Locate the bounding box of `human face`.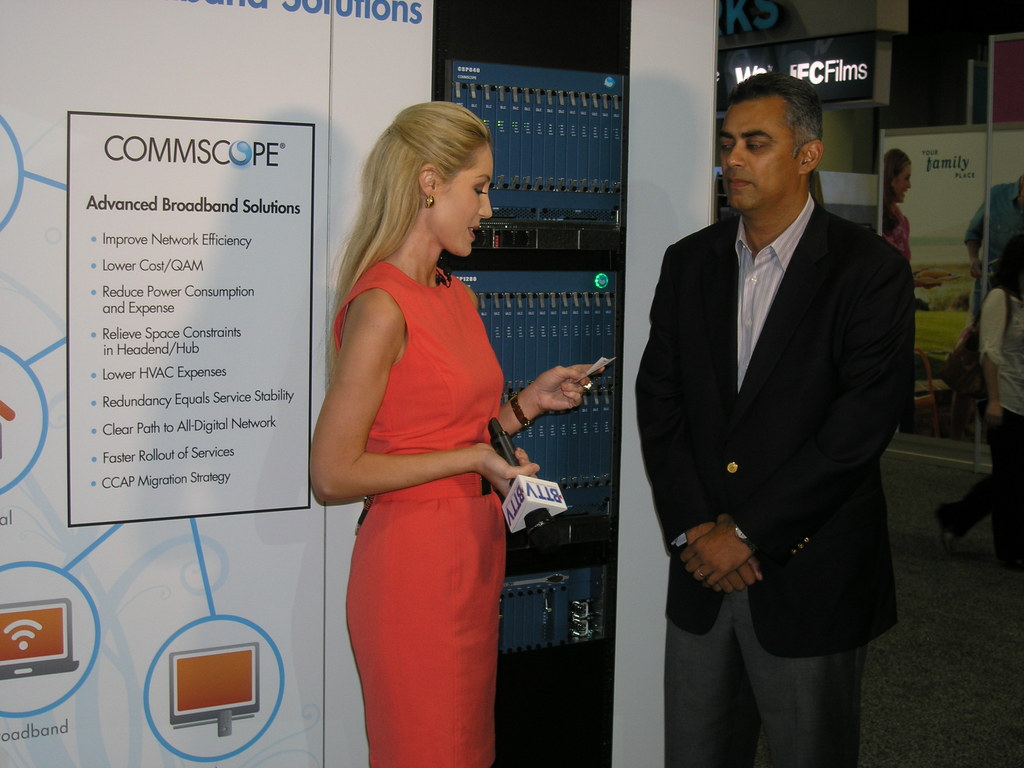
Bounding box: x1=432 y1=144 x2=493 y2=253.
